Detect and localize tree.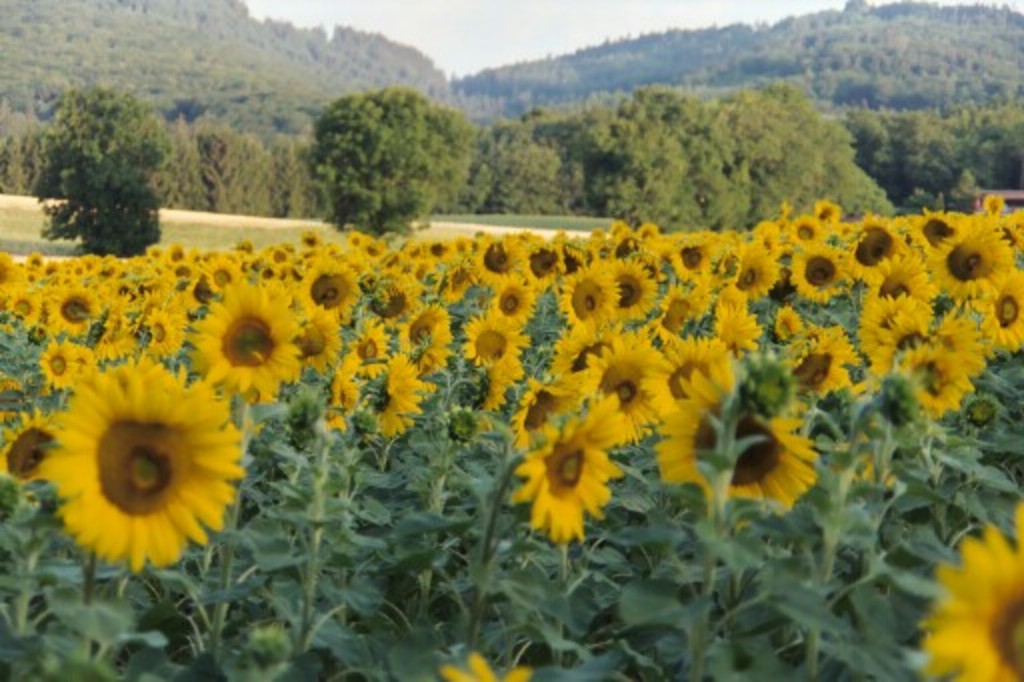
Localized at (x1=300, y1=78, x2=474, y2=238).
